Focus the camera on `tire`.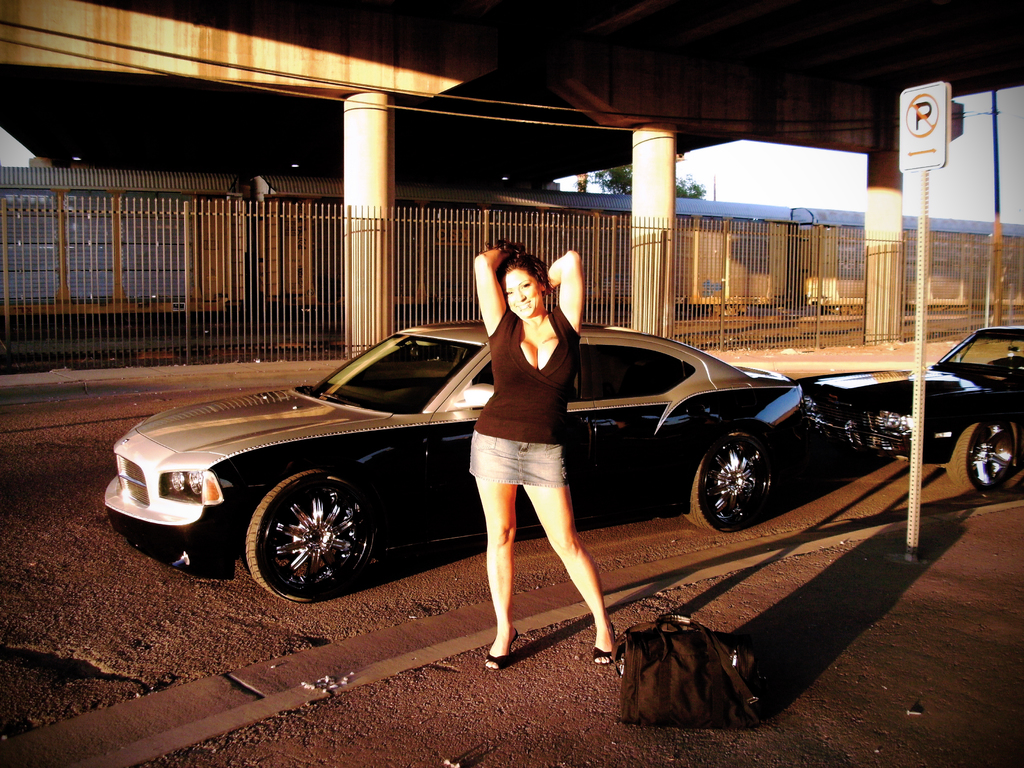
Focus region: bbox=[669, 428, 772, 538].
